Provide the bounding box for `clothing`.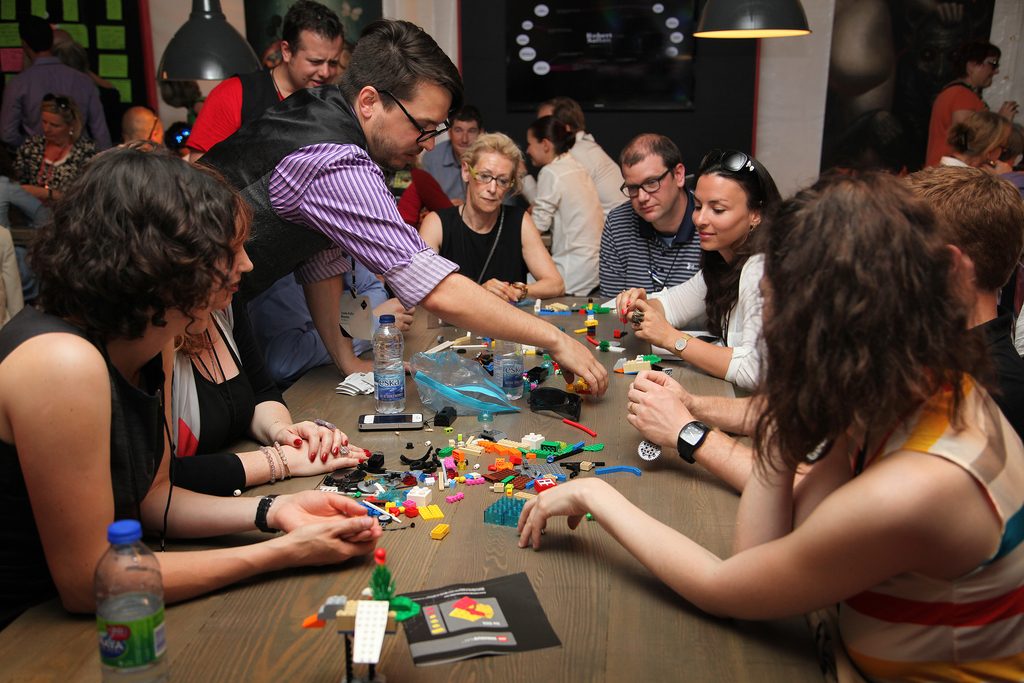
region(420, 135, 465, 205).
